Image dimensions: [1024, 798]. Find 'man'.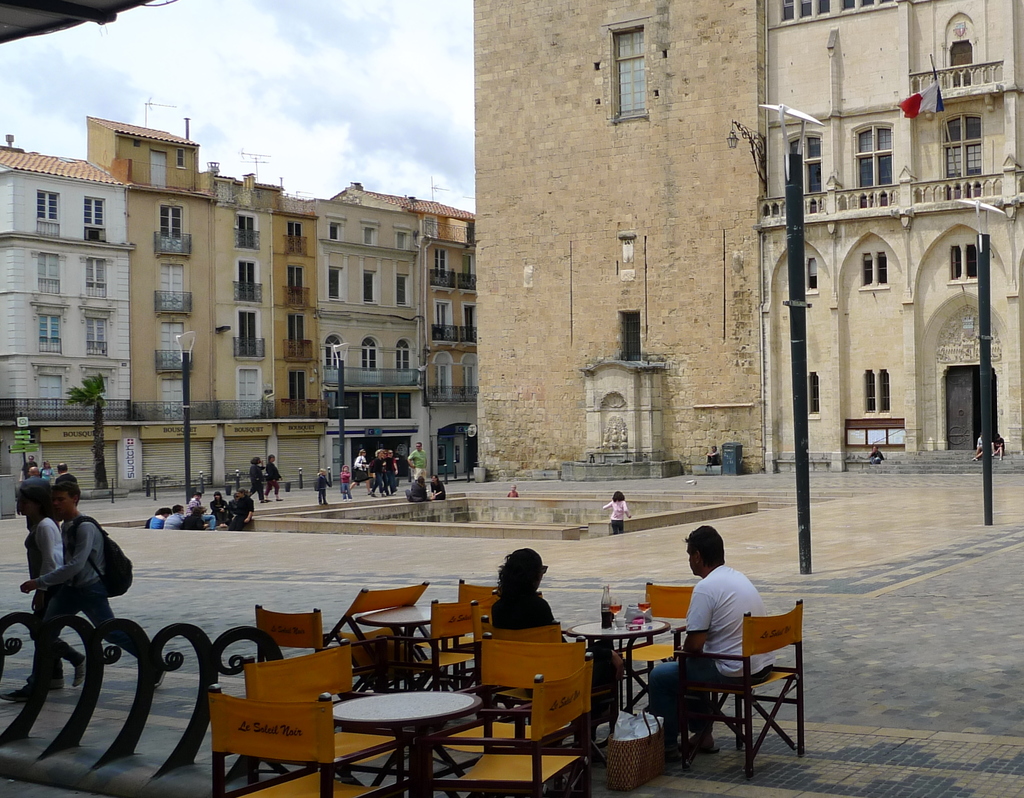
l=188, t=494, r=218, b=531.
